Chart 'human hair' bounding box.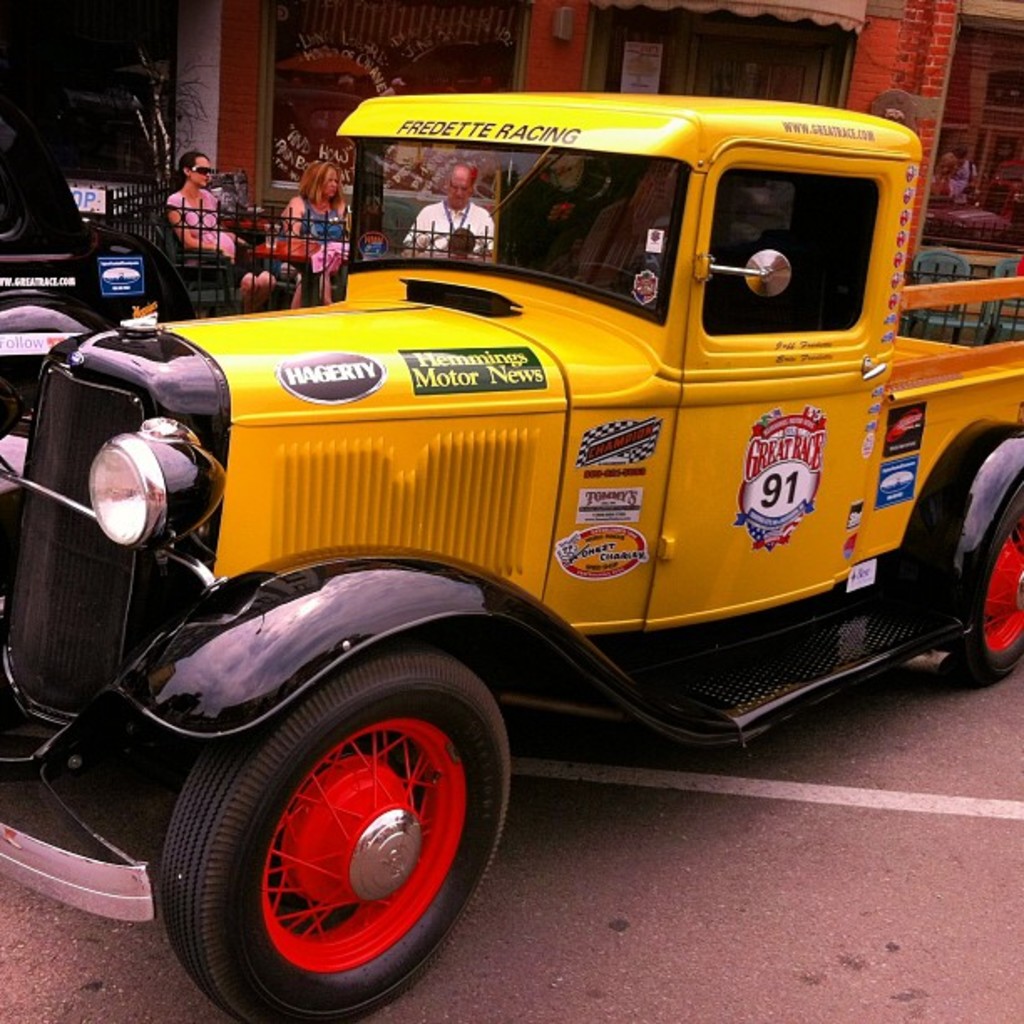
Charted: (x1=448, y1=162, x2=474, y2=191).
